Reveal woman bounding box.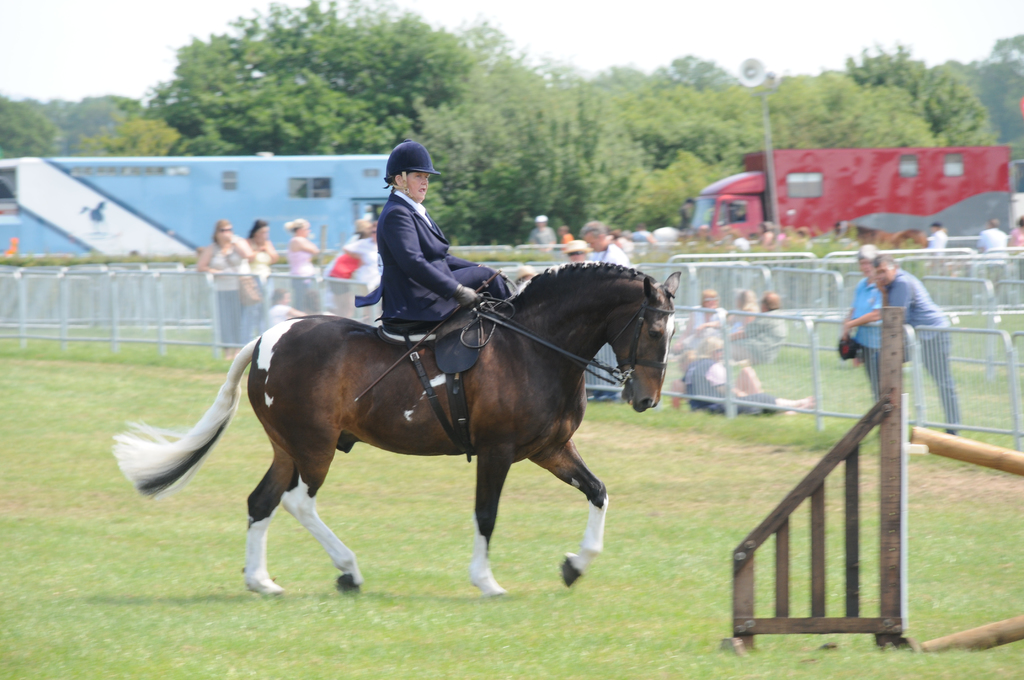
Revealed: [left=195, top=222, right=261, bottom=359].
